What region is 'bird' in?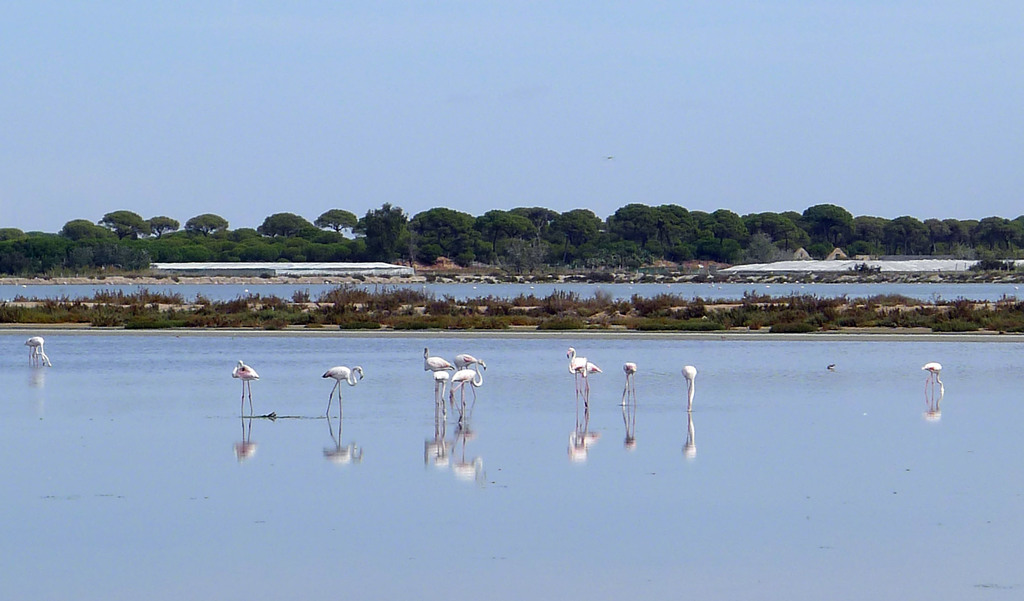
{"left": 434, "top": 365, "right": 455, "bottom": 399}.
